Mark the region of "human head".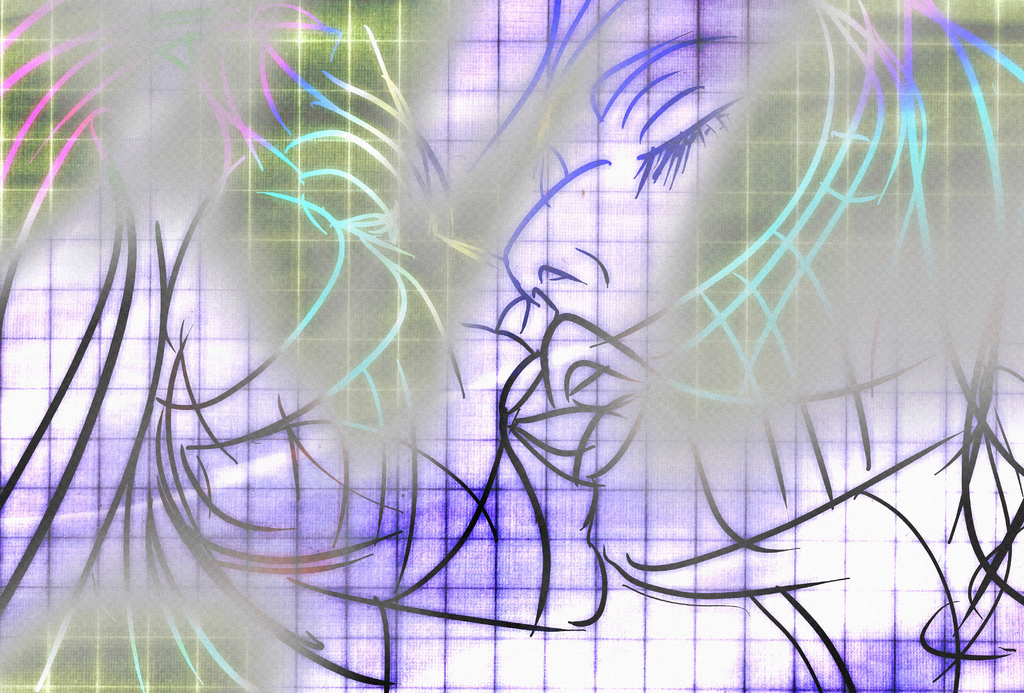
Region: crop(0, 0, 514, 610).
